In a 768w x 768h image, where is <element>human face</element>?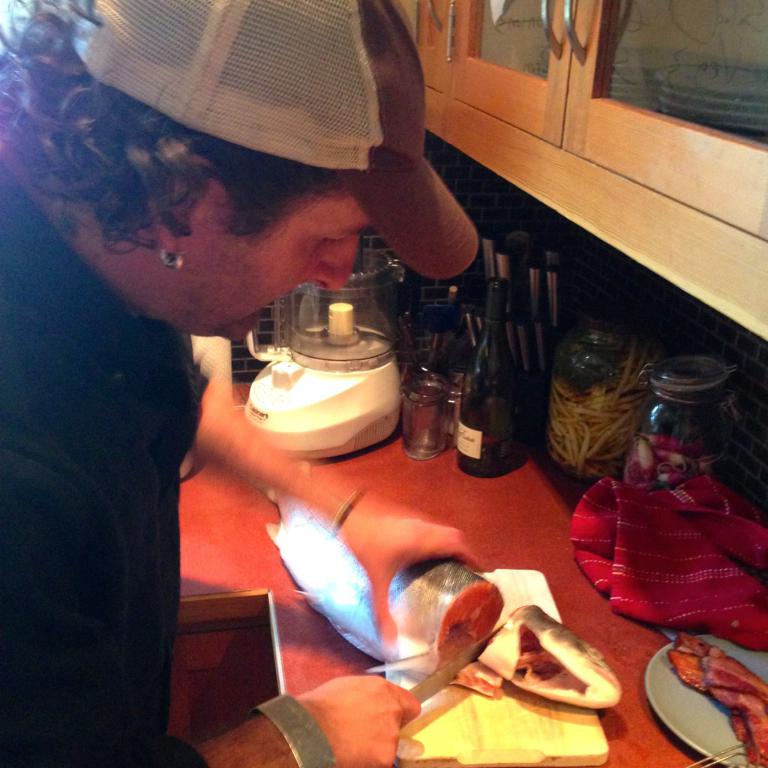
<region>179, 190, 376, 343</region>.
